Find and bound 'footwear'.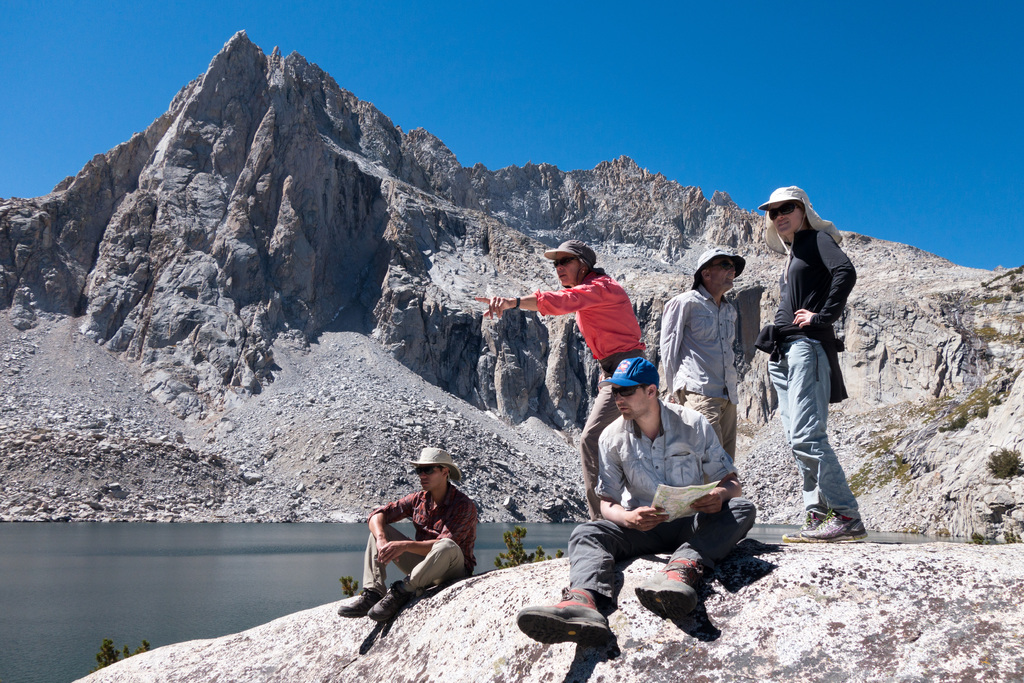
Bound: [left=530, top=601, right=623, bottom=662].
